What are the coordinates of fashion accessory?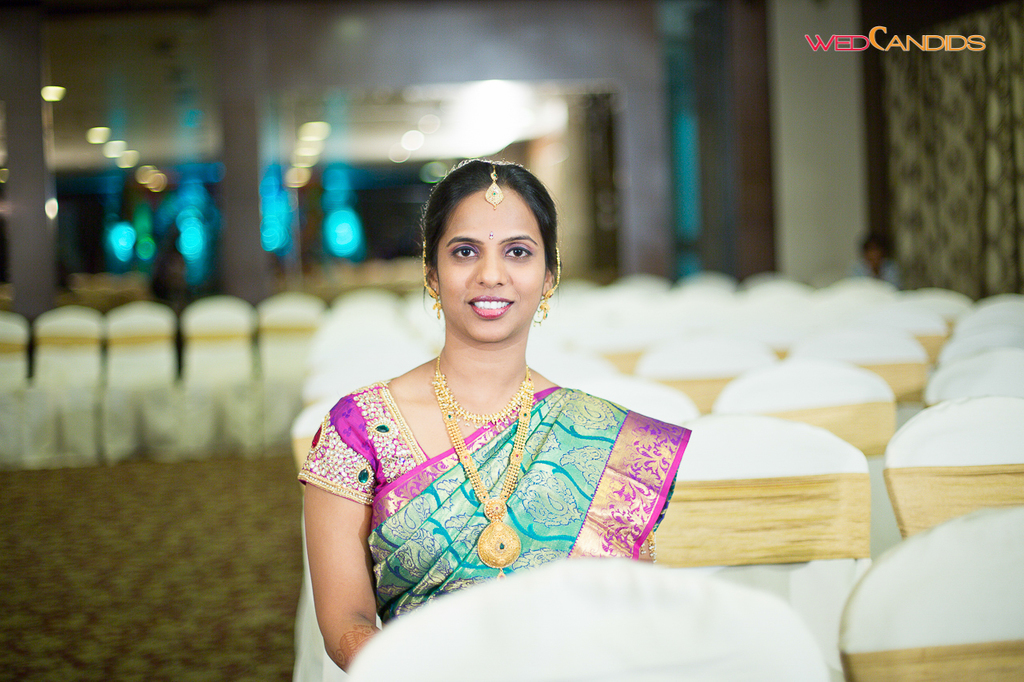
[444, 364, 531, 427].
